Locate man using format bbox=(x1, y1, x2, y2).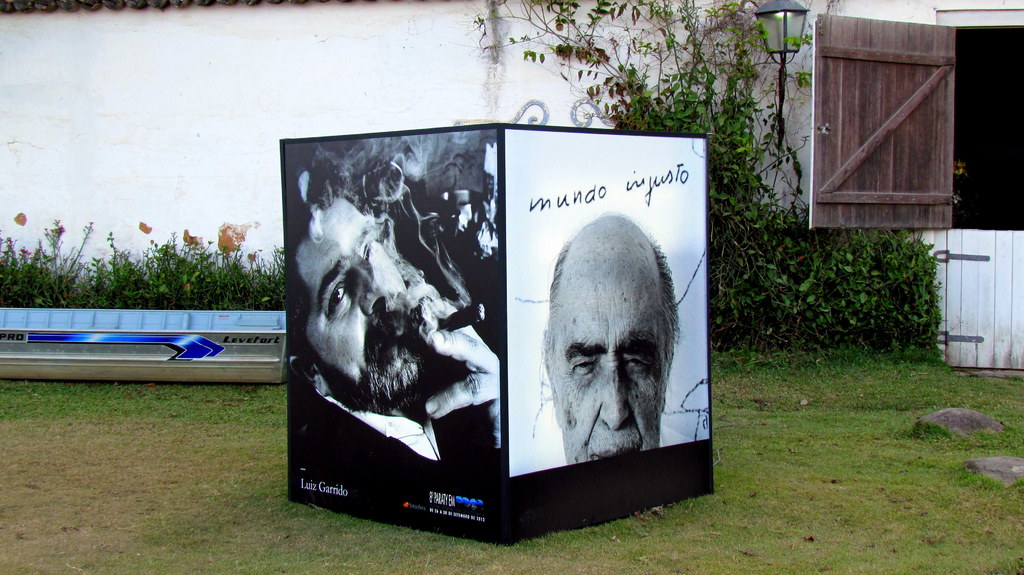
bbox=(541, 208, 681, 463).
